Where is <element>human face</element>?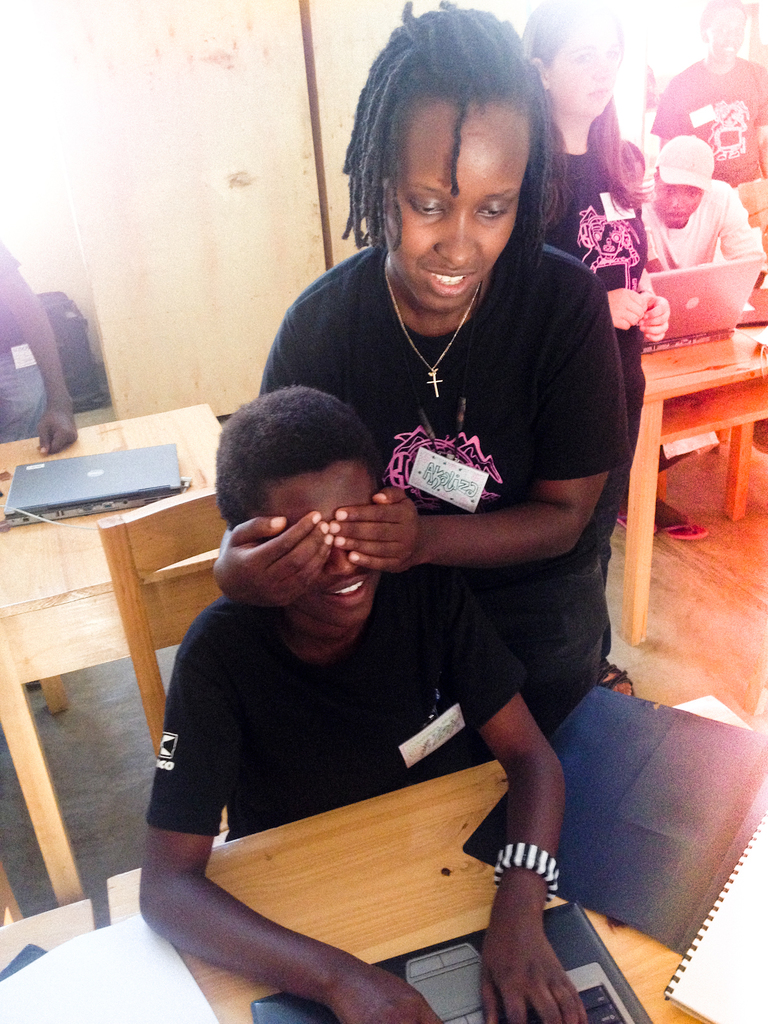
(660, 183, 702, 232).
